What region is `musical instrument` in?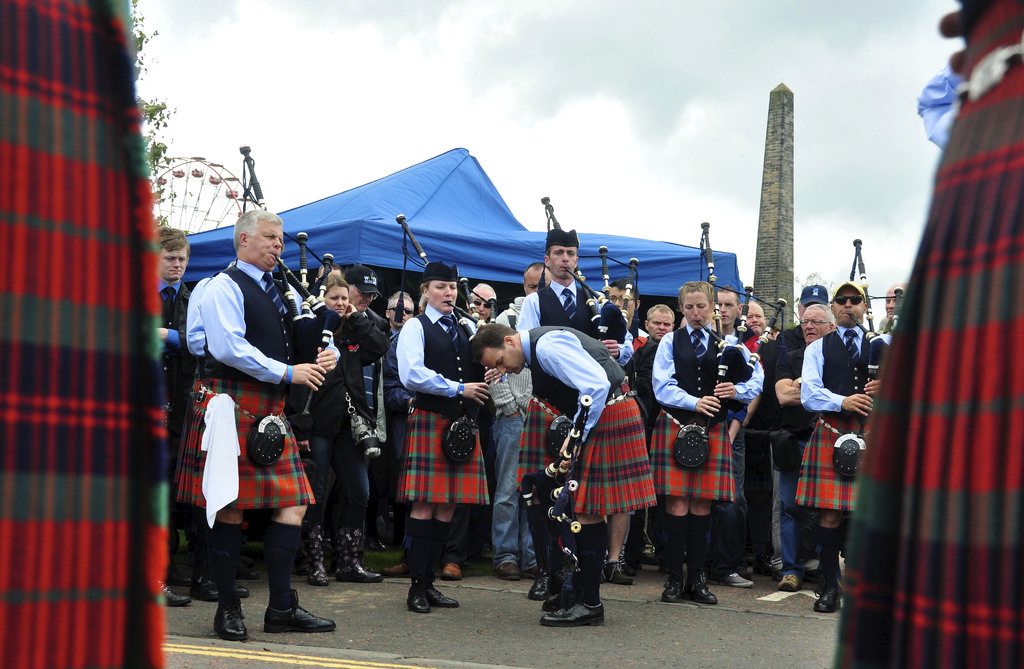
234 141 294 471.
